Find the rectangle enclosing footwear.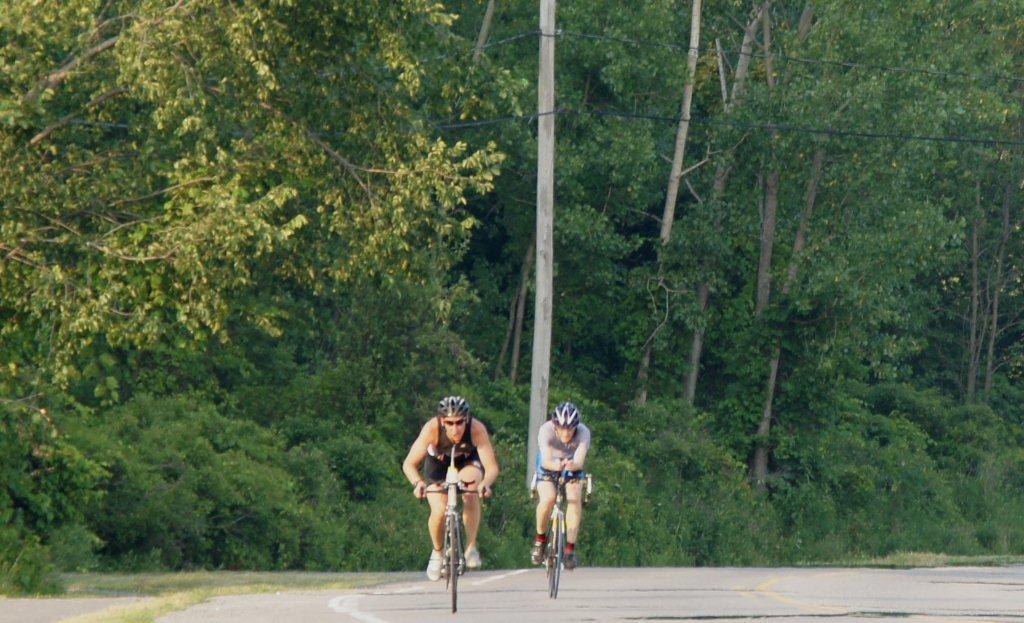
x1=459, y1=542, x2=480, y2=571.
